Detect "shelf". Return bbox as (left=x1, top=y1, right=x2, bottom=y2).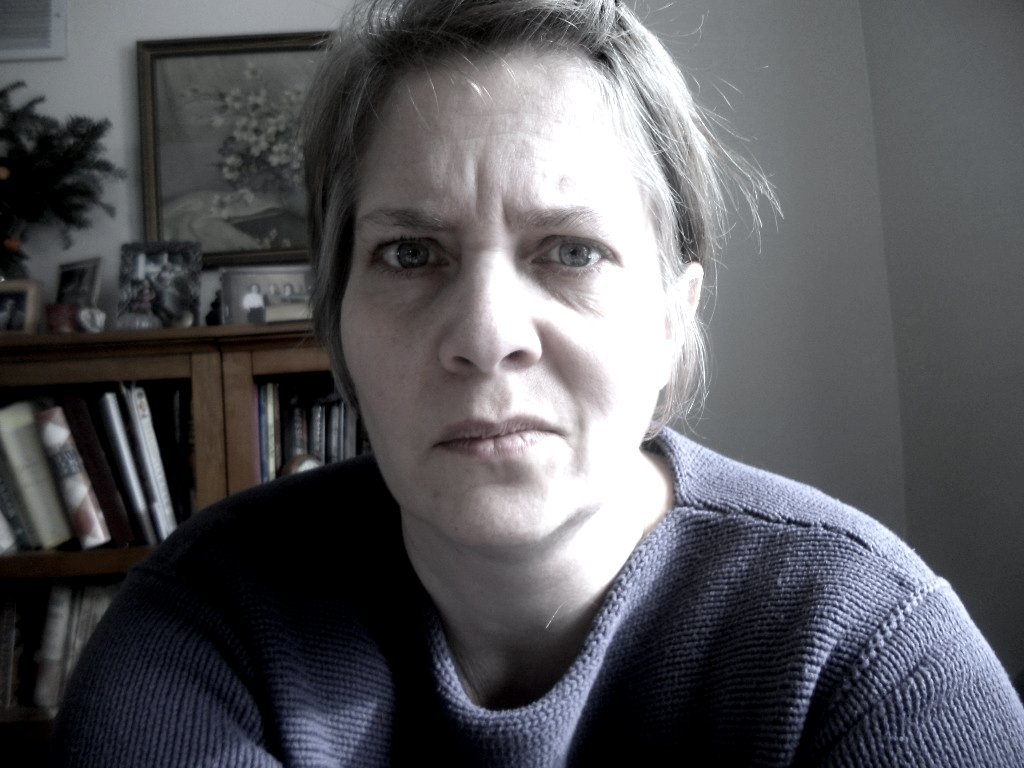
(left=217, top=367, right=366, bottom=482).
